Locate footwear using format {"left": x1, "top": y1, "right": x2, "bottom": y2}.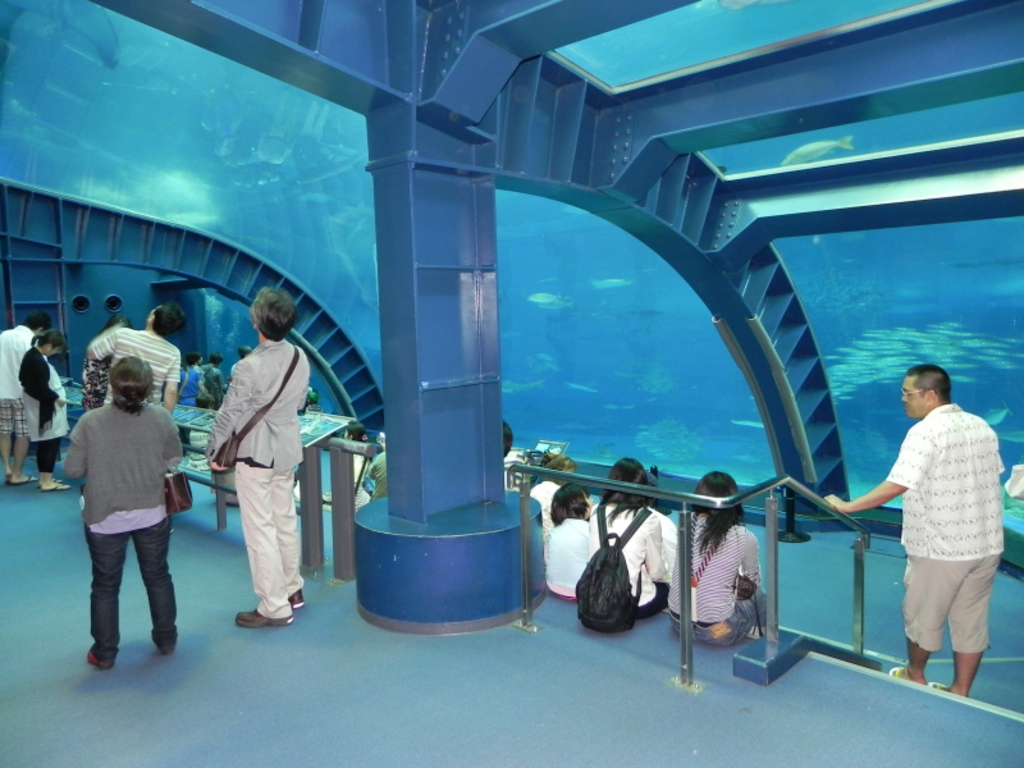
{"left": 288, "top": 590, "right": 306, "bottom": 612}.
